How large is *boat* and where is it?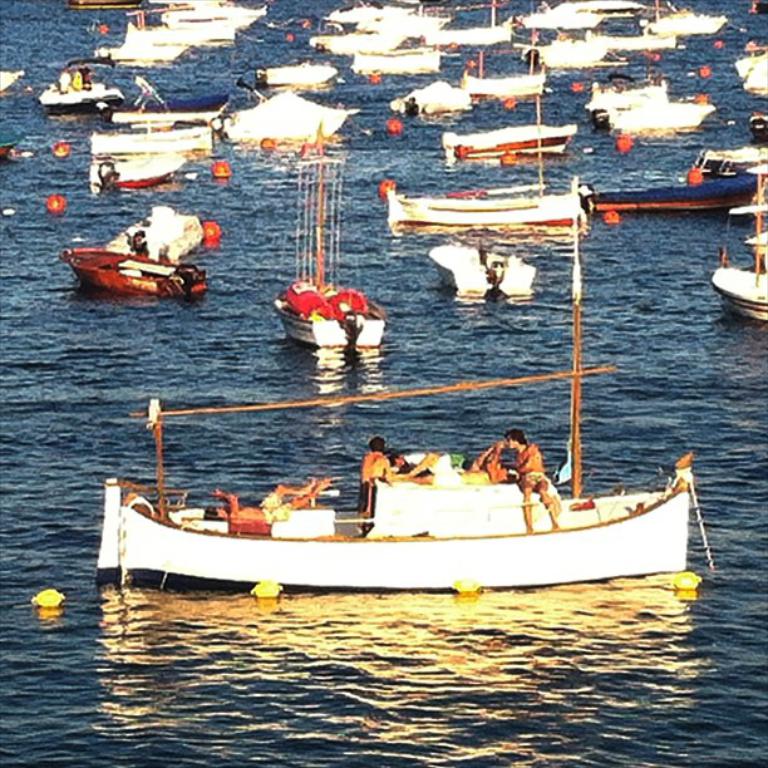
Bounding box: bbox=[82, 110, 227, 193].
